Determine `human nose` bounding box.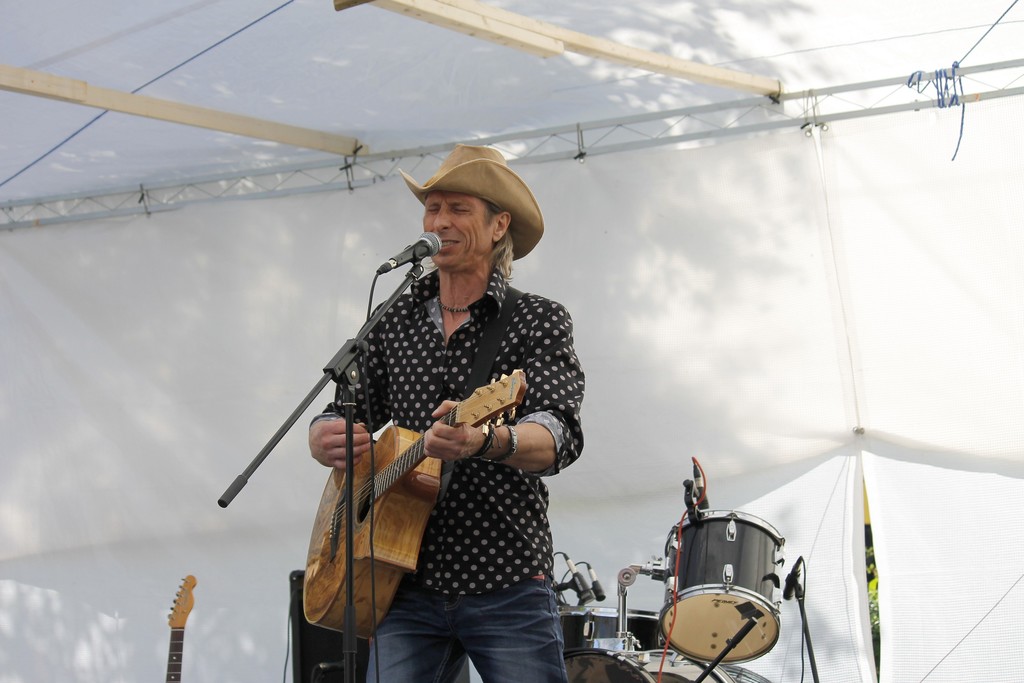
Determined: region(433, 205, 452, 233).
